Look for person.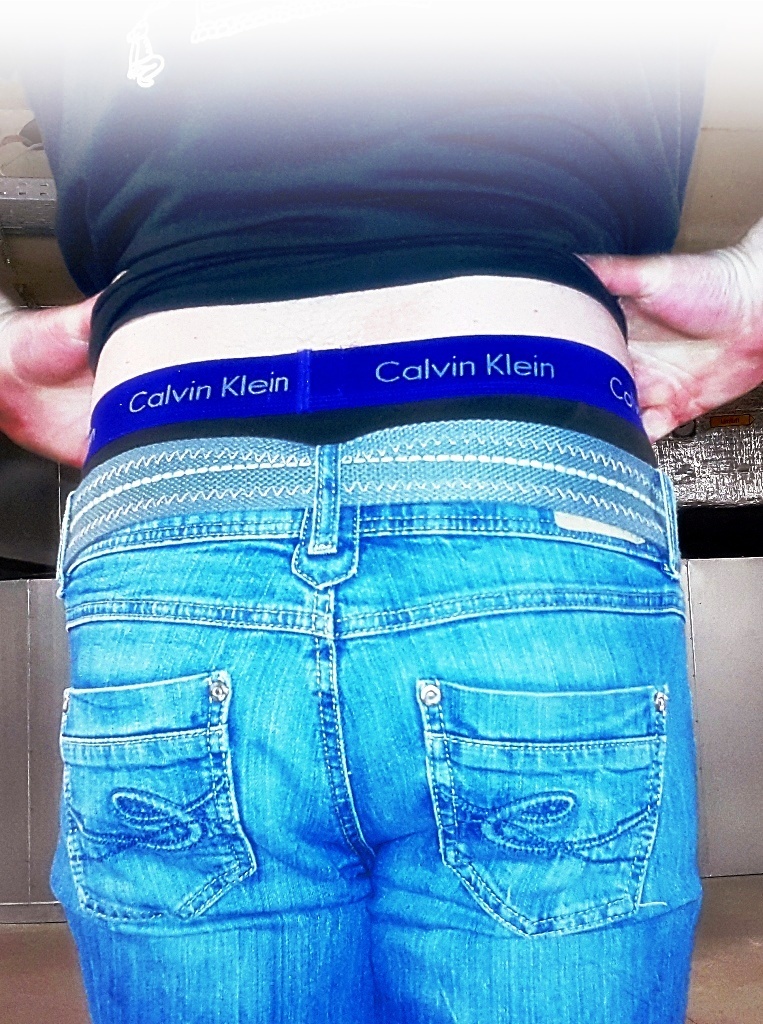
Found: 0, 0, 762, 1023.
